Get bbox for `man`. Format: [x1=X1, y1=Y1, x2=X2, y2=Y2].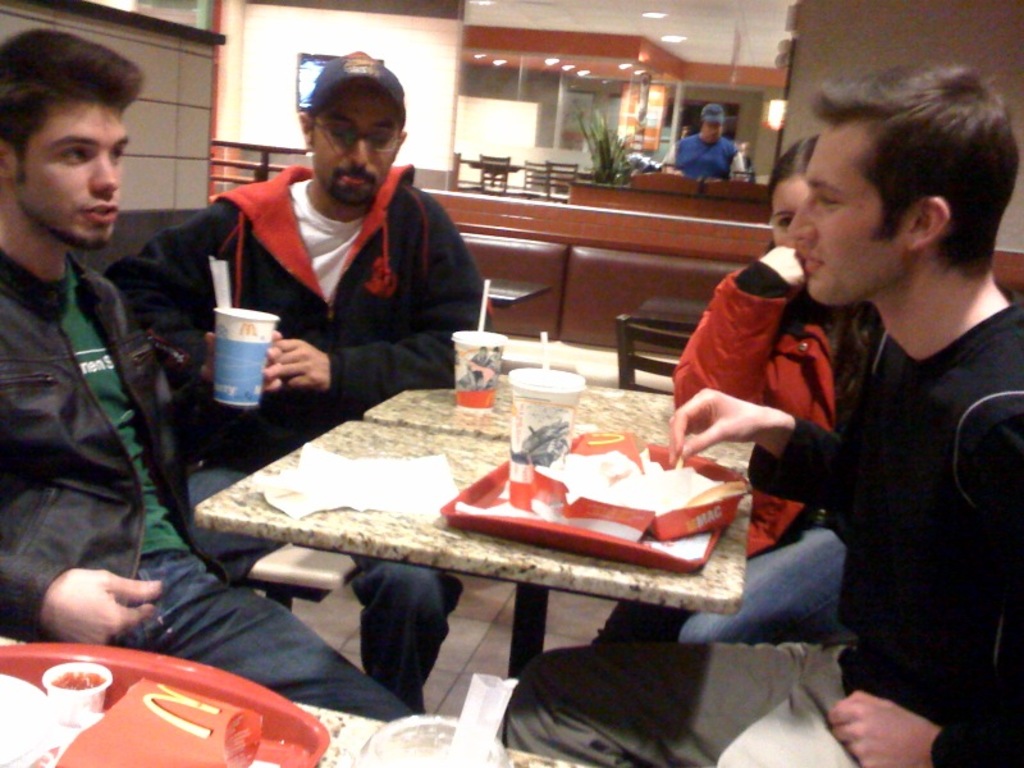
[x1=0, y1=28, x2=408, y2=731].
